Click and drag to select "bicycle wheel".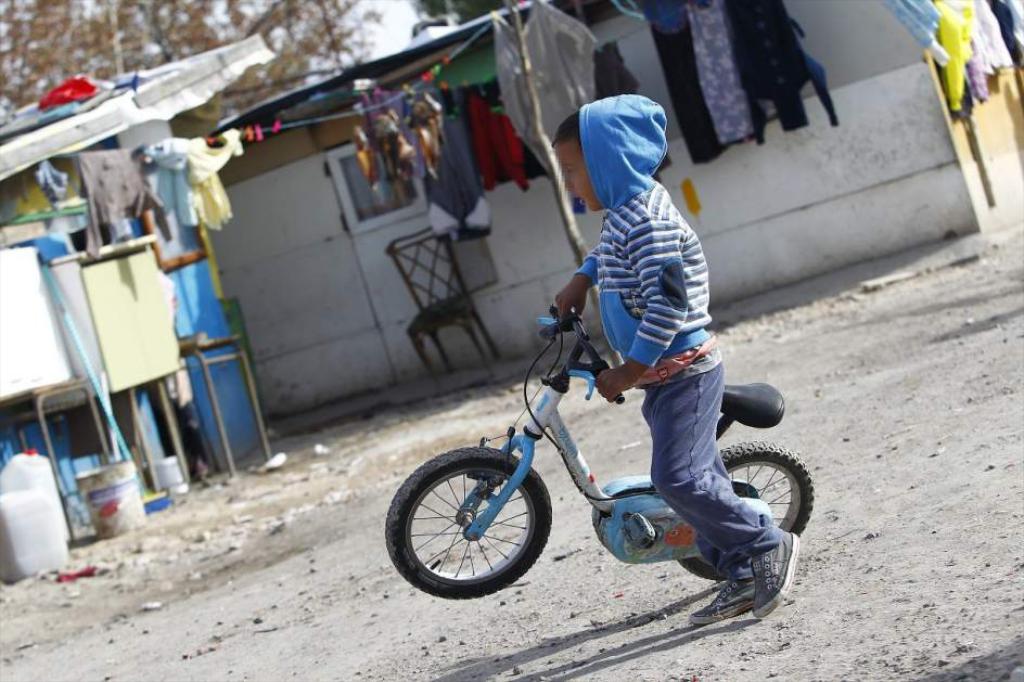
Selection: region(679, 436, 816, 583).
